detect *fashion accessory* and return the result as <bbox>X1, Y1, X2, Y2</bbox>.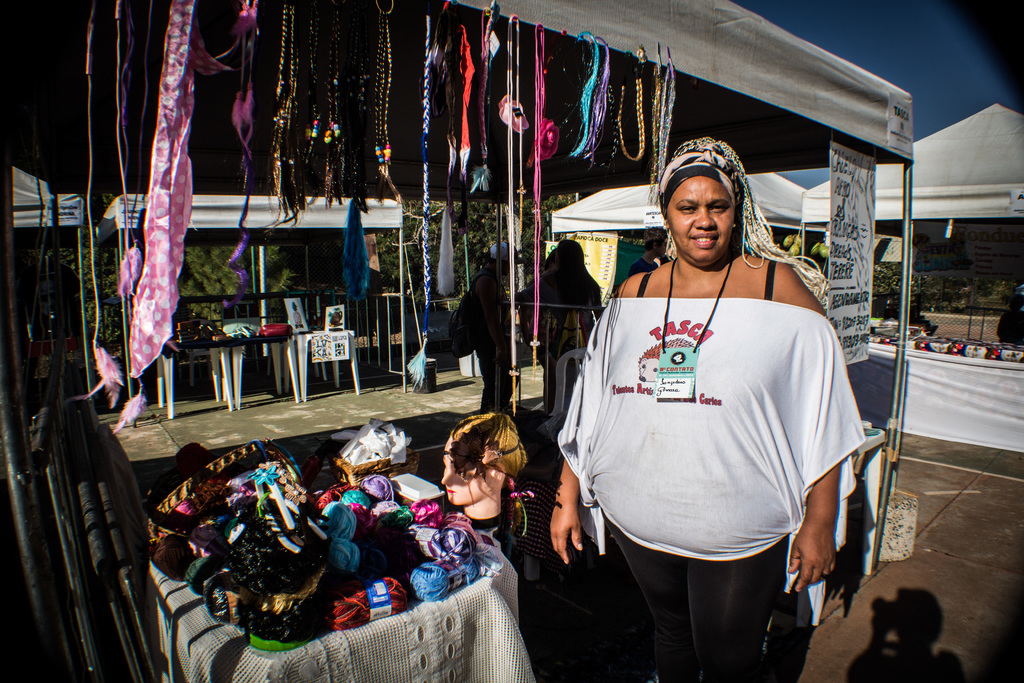
<bbox>220, 0, 275, 309</bbox>.
